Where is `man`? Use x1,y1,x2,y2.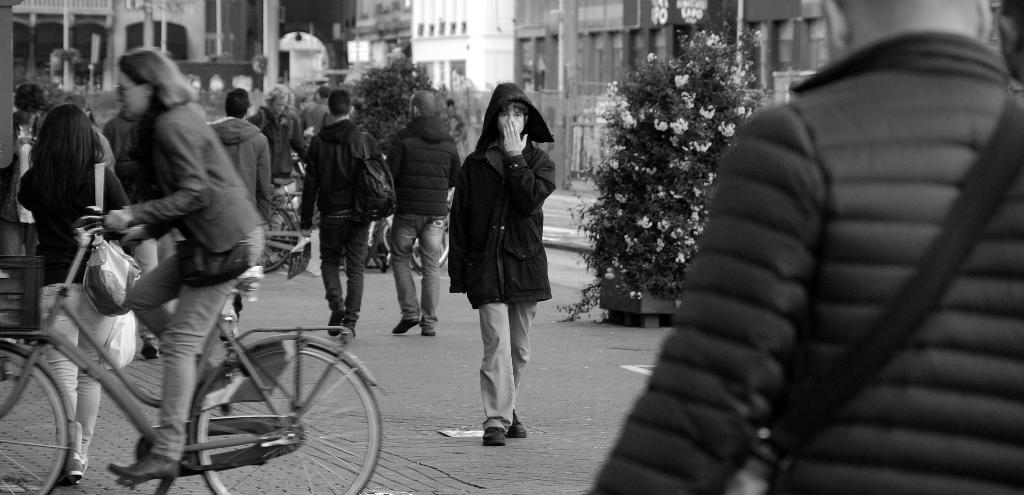
385,88,465,337.
